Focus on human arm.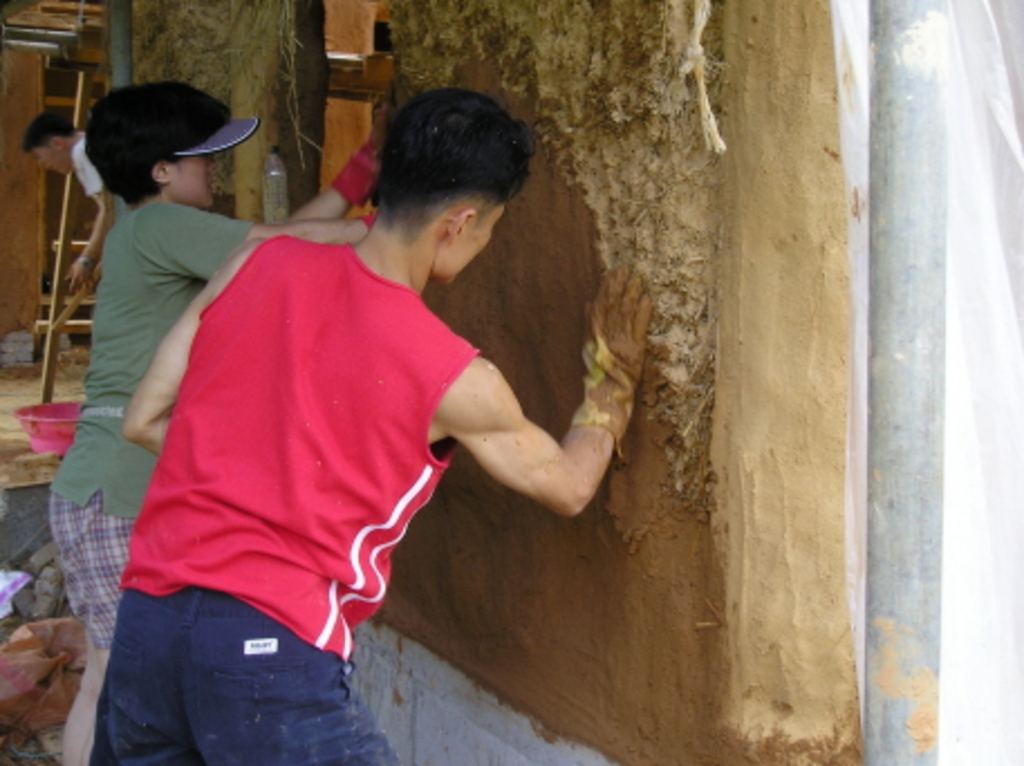
Focused at bbox=[139, 204, 403, 284].
